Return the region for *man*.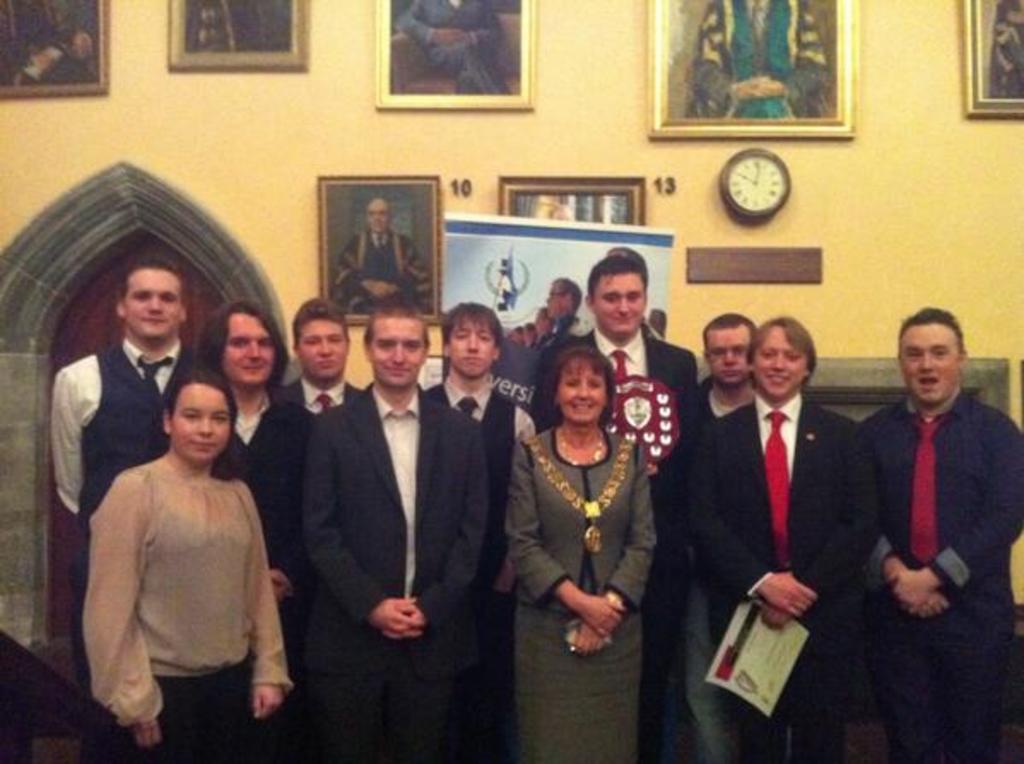
pyautogui.locateOnScreen(275, 304, 371, 429).
